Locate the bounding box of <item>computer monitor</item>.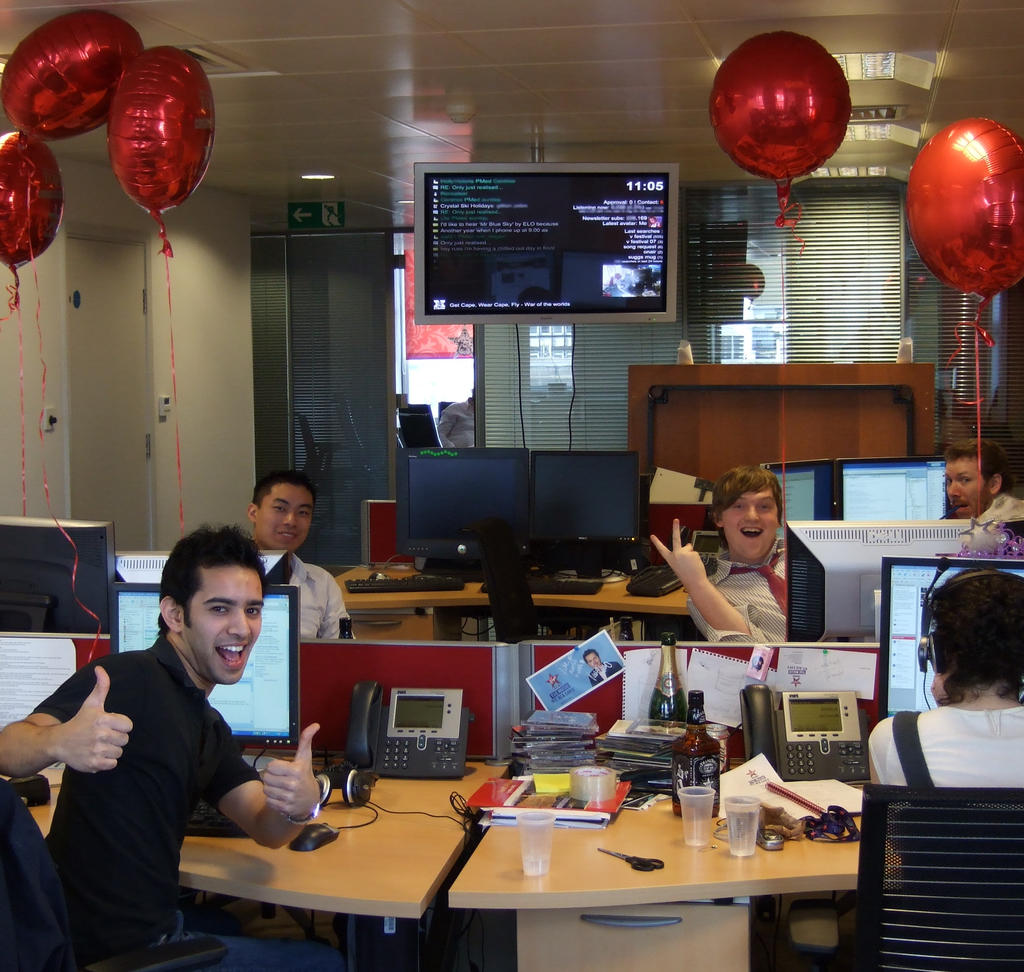
Bounding box: l=410, t=159, r=681, b=329.
